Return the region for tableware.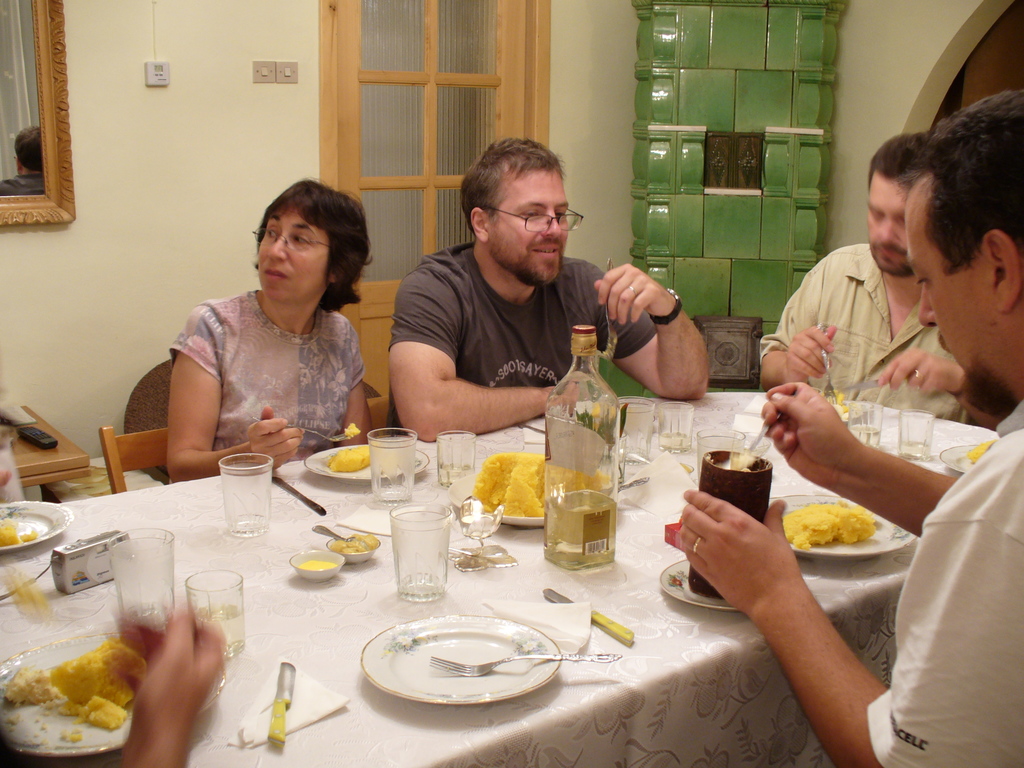
Rect(434, 431, 472, 488).
